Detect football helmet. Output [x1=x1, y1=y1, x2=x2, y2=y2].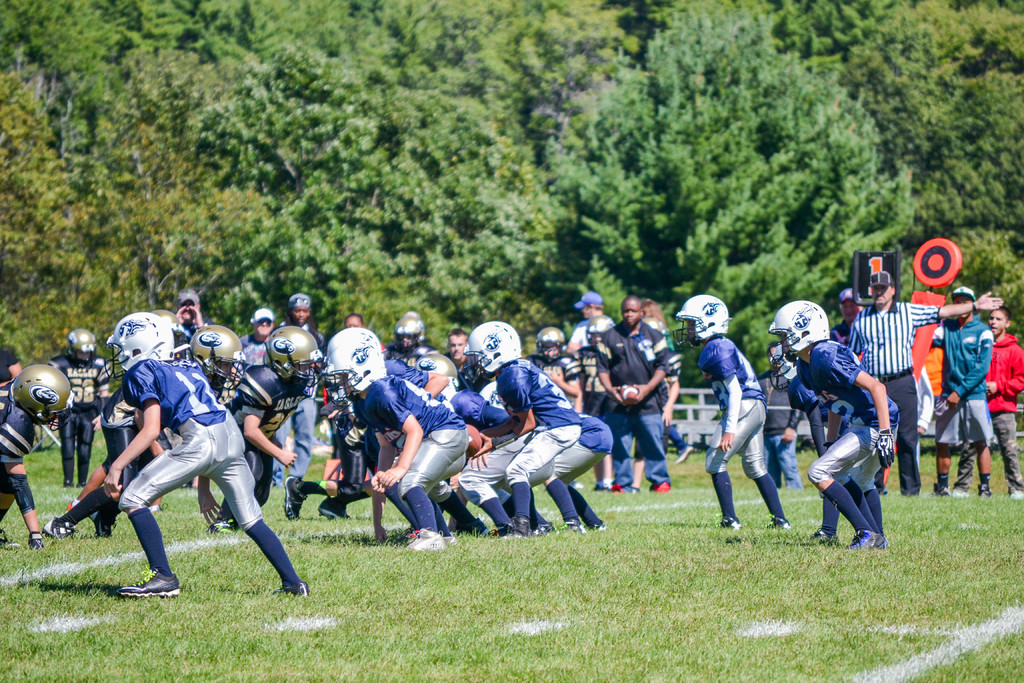
[x1=325, y1=327, x2=378, y2=353].
